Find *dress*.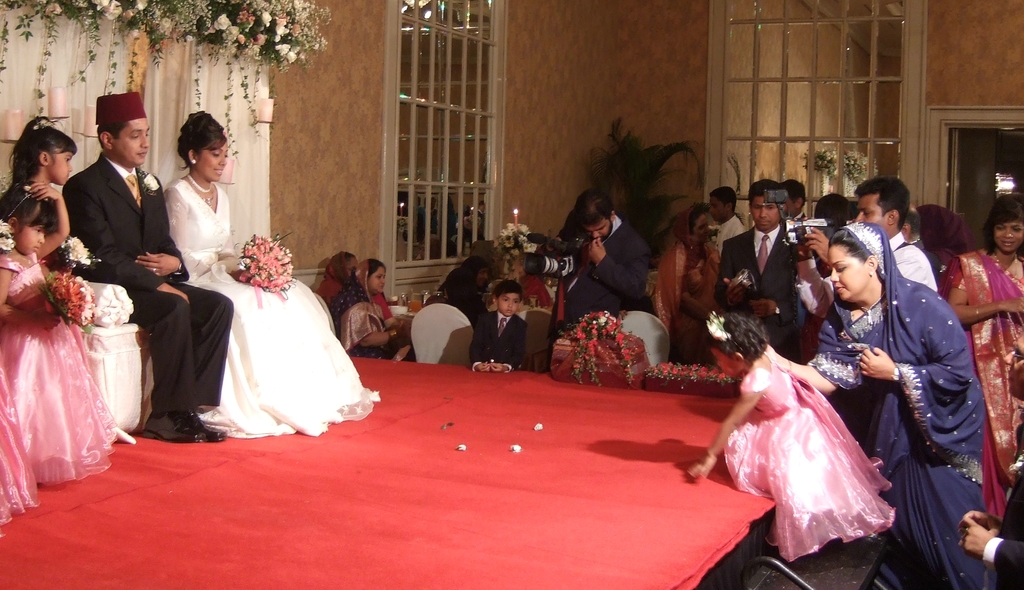
{"x1": 161, "y1": 179, "x2": 374, "y2": 436}.
